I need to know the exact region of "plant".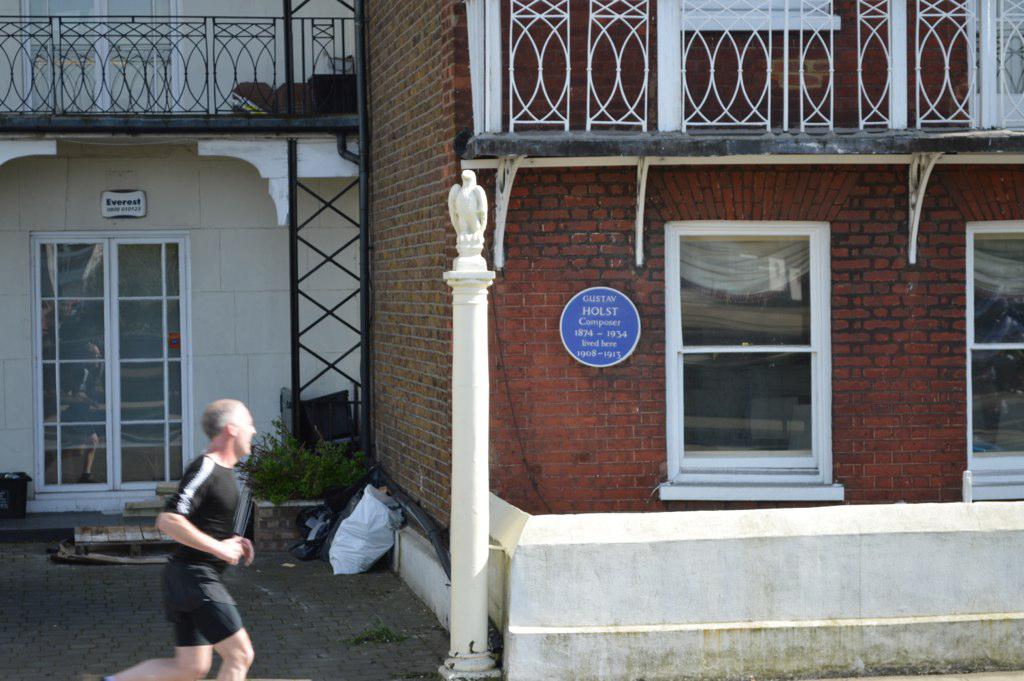
Region: left=341, top=446, right=368, bottom=483.
